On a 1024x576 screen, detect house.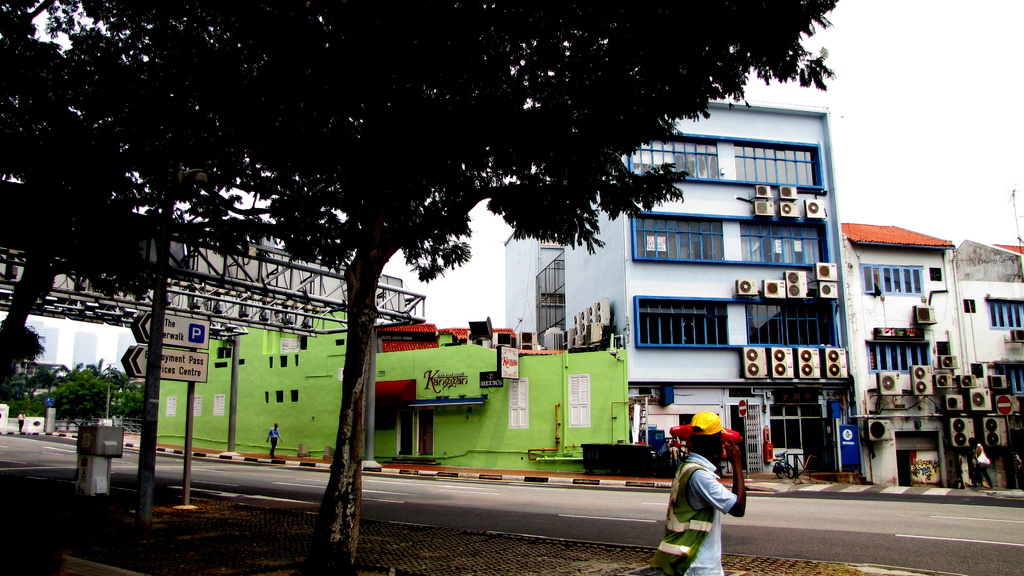
x1=504 y1=98 x2=847 y2=473.
